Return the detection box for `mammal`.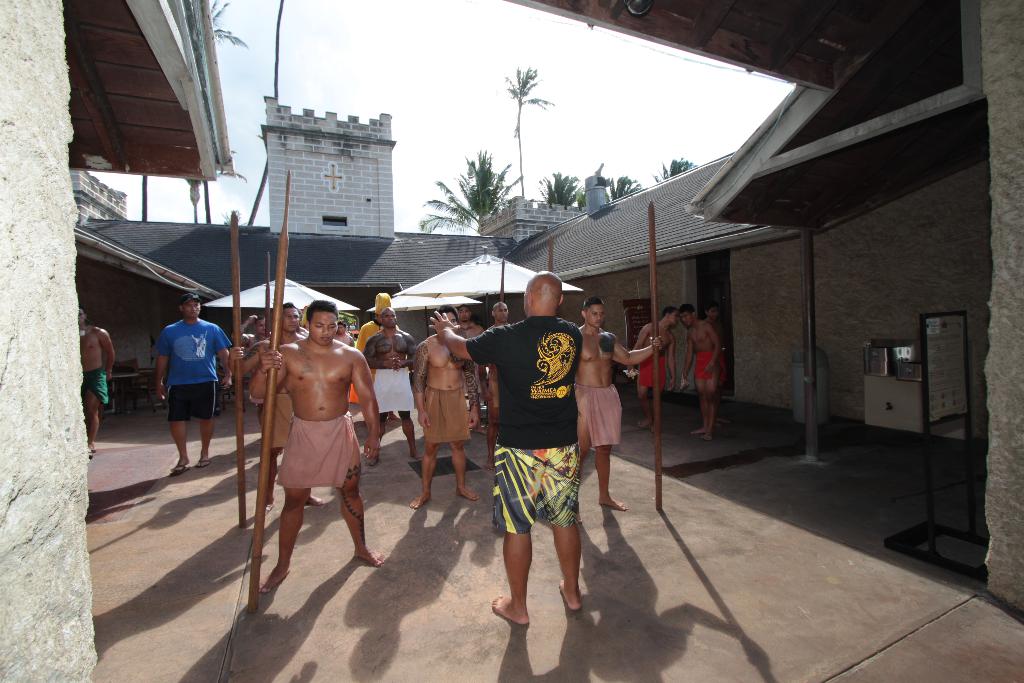
{"left": 427, "top": 269, "right": 584, "bottom": 623}.
